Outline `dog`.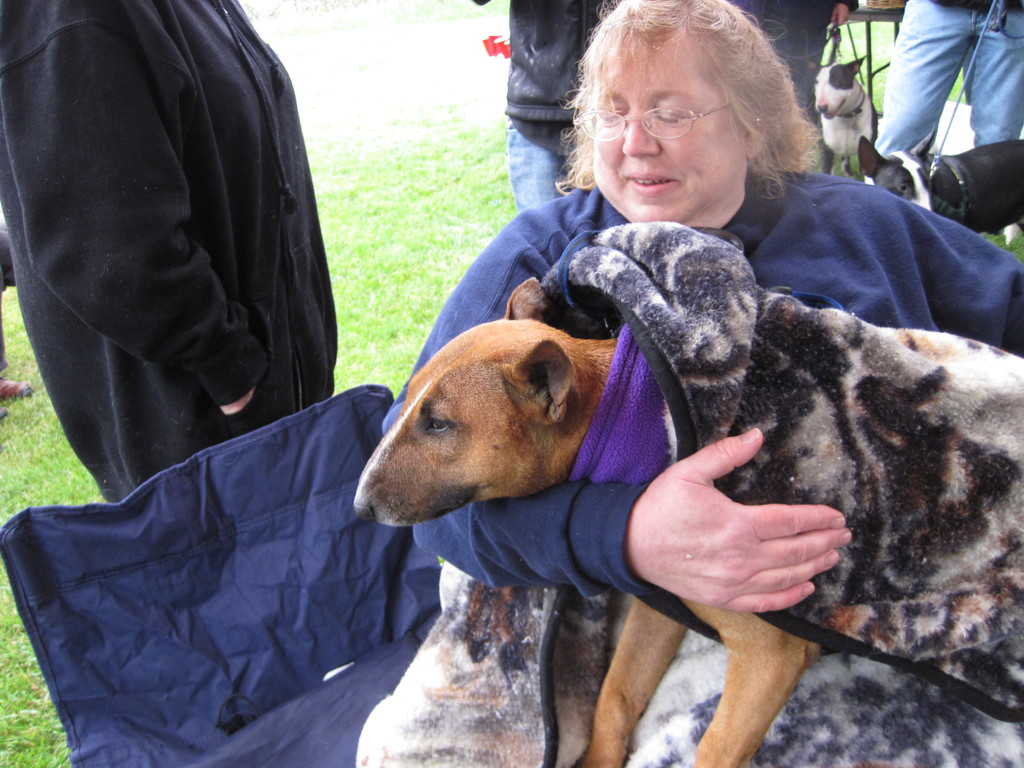
Outline: left=804, top=56, right=881, bottom=182.
